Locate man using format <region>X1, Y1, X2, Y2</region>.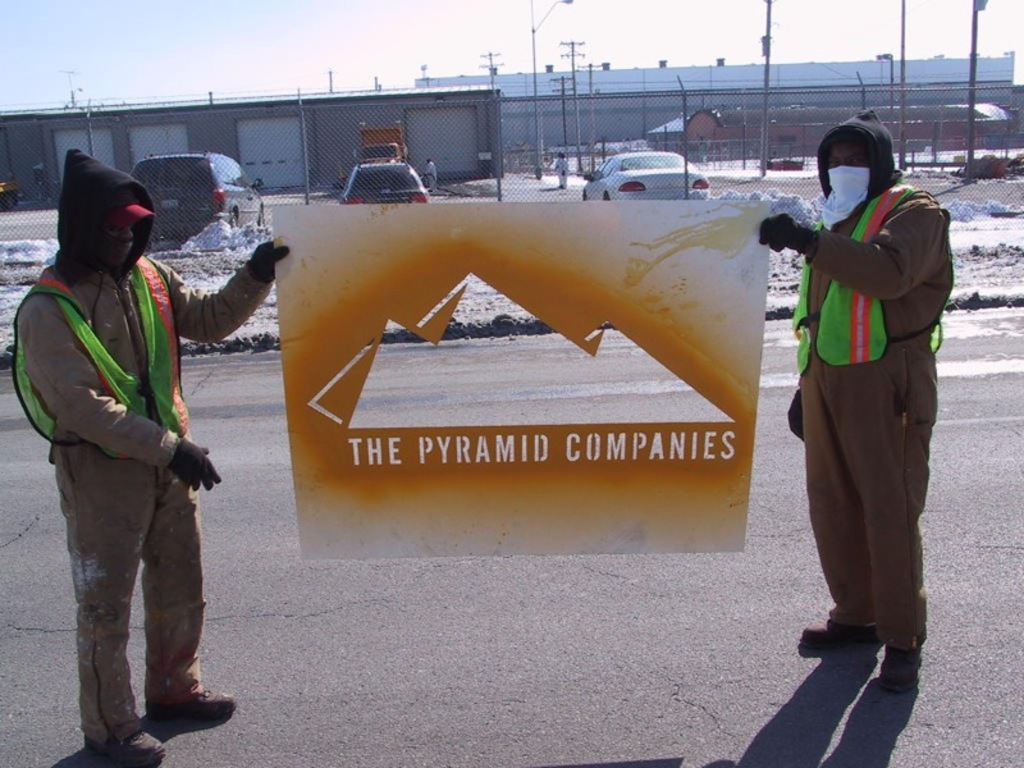
<region>772, 116, 960, 663</region>.
